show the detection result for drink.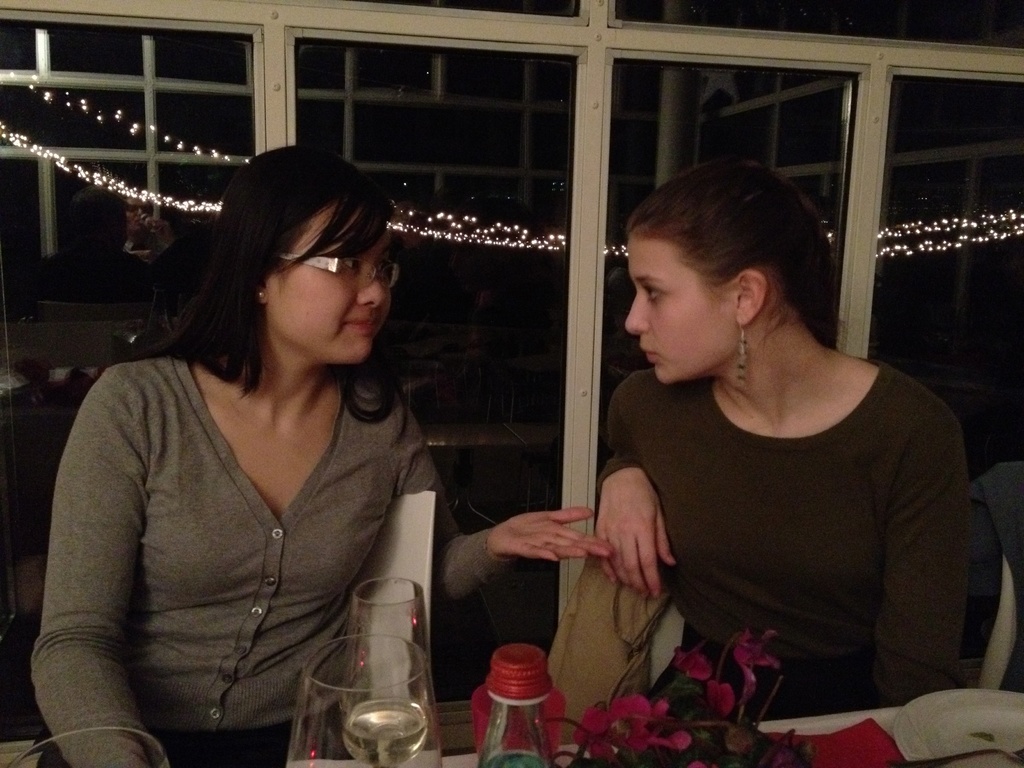
locate(344, 698, 429, 767).
